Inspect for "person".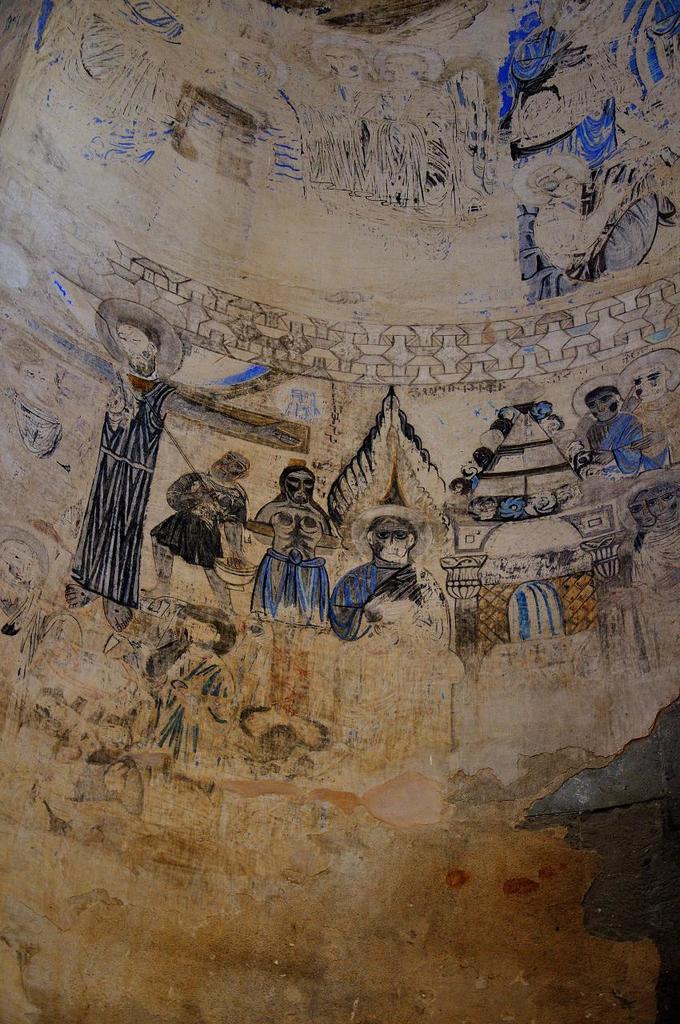
Inspection: x1=132 y1=600 x2=242 y2=769.
